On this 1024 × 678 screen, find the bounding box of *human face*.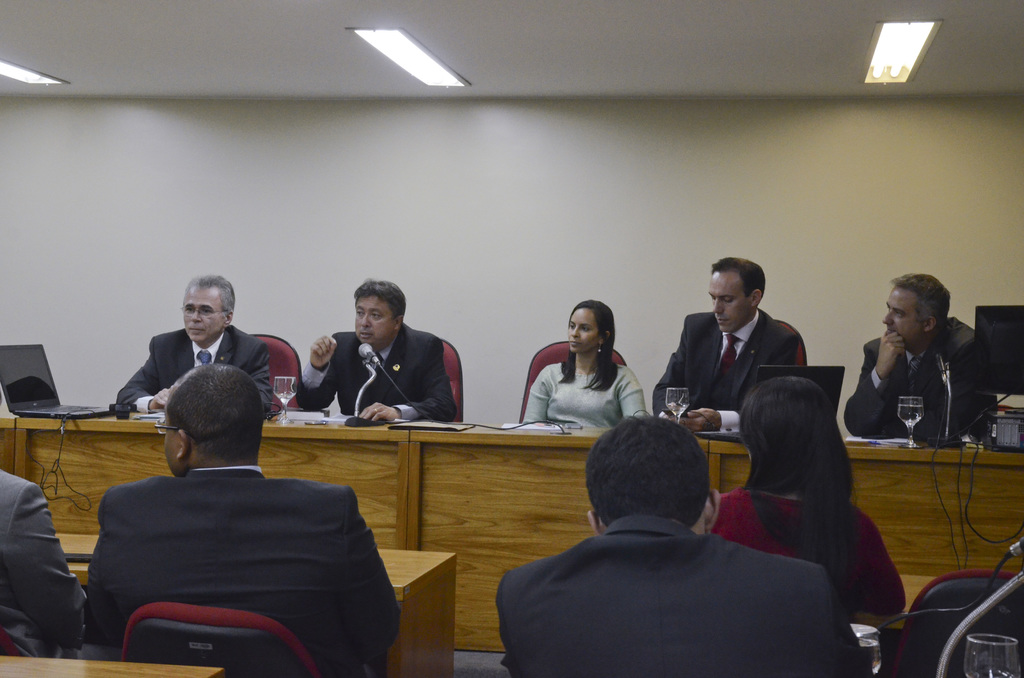
Bounding box: left=180, top=283, right=225, bottom=348.
